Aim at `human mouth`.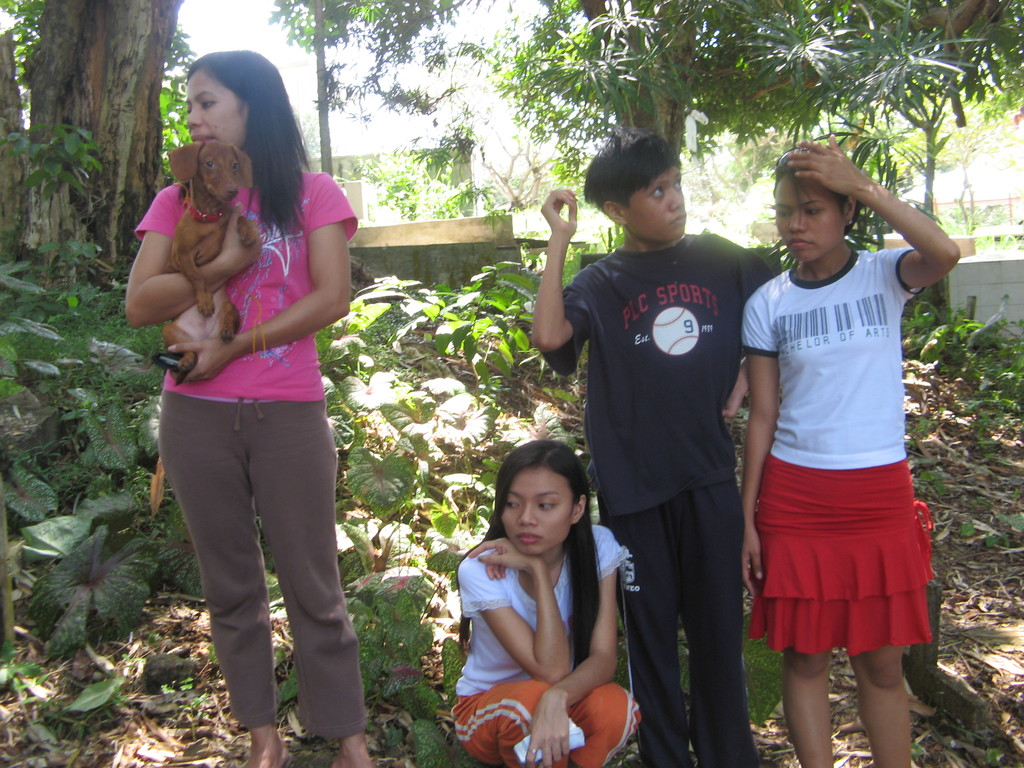
Aimed at pyautogui.locateOnScreen(671, 212, 686, 230).
